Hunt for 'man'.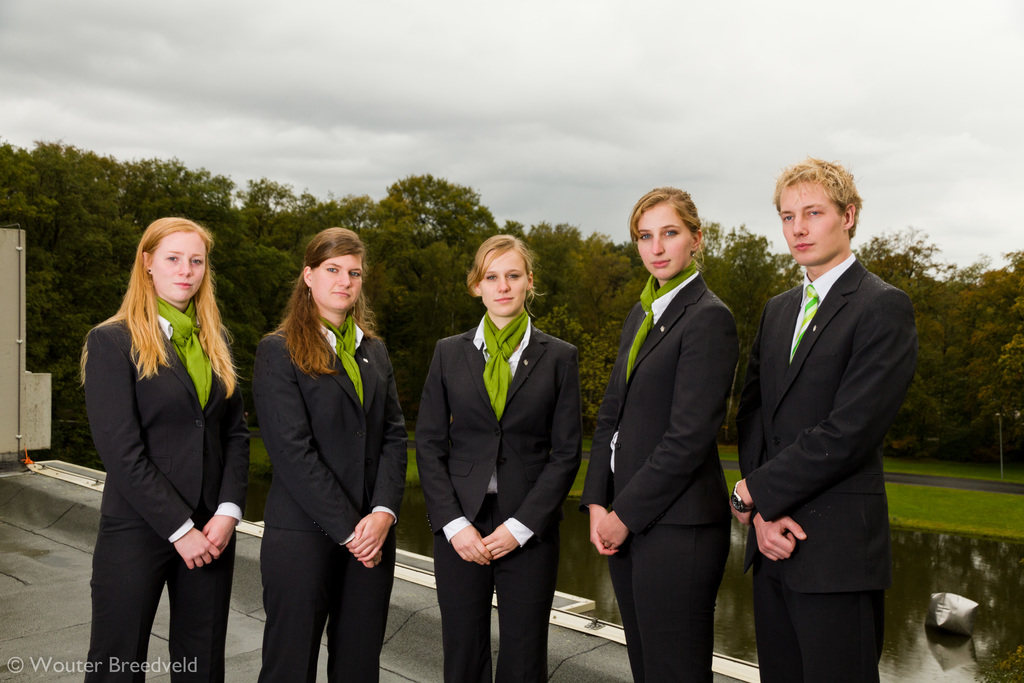
Hunted down at box(728, 153, 920, 682).
